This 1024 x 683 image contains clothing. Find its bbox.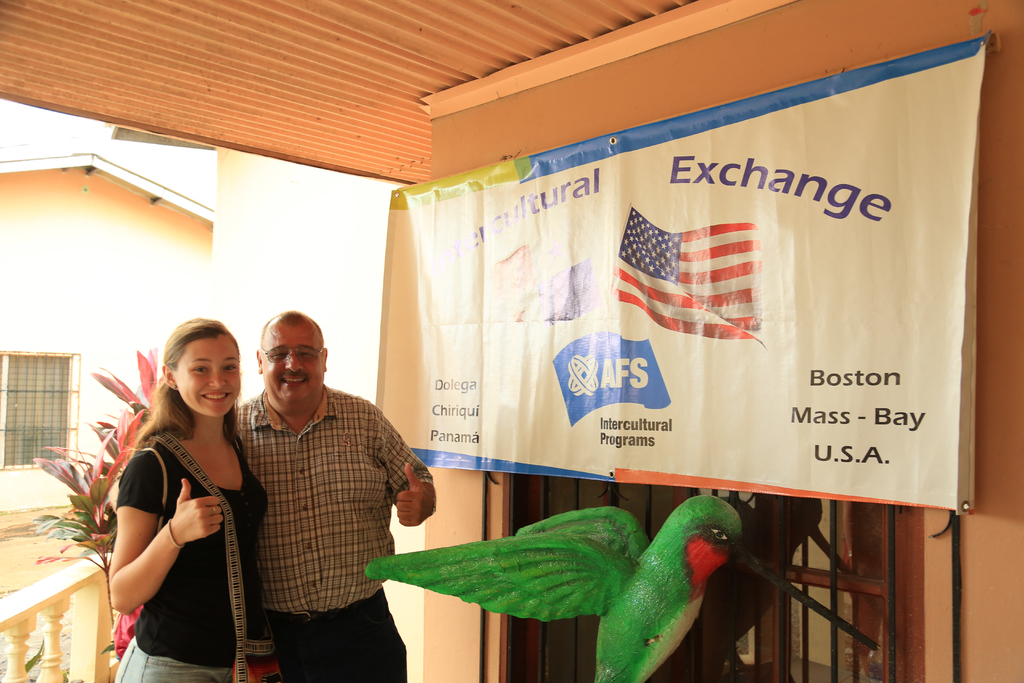
bbox=(113, 432, 268, 682).
